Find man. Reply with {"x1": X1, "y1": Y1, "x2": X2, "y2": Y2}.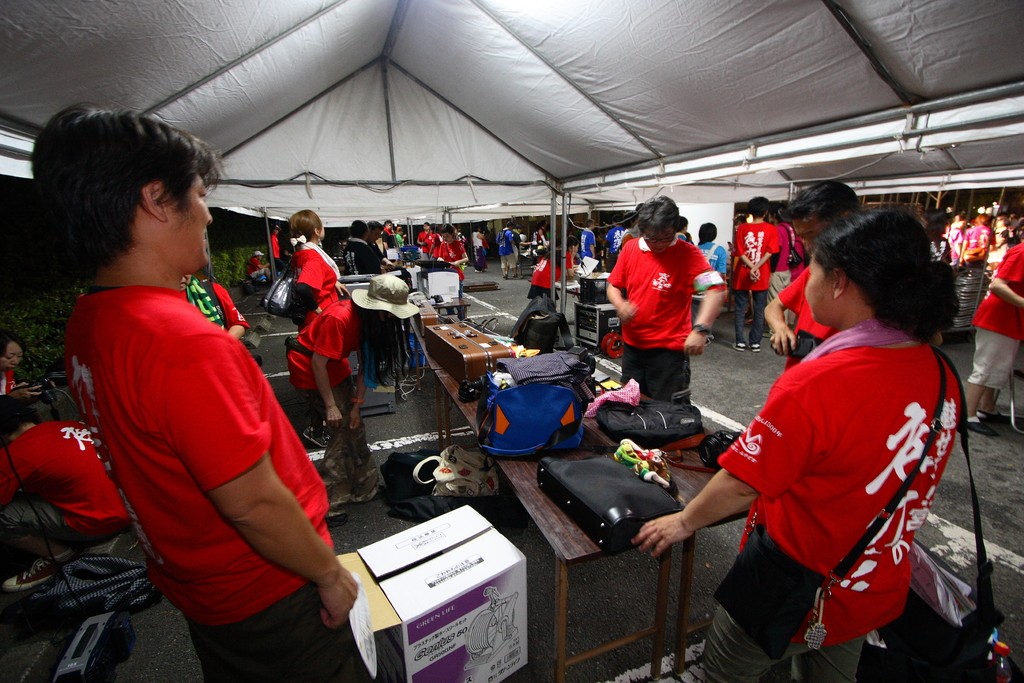
{"x1": 269, "y1": 221, "x2": 285, "y2": 272}.
